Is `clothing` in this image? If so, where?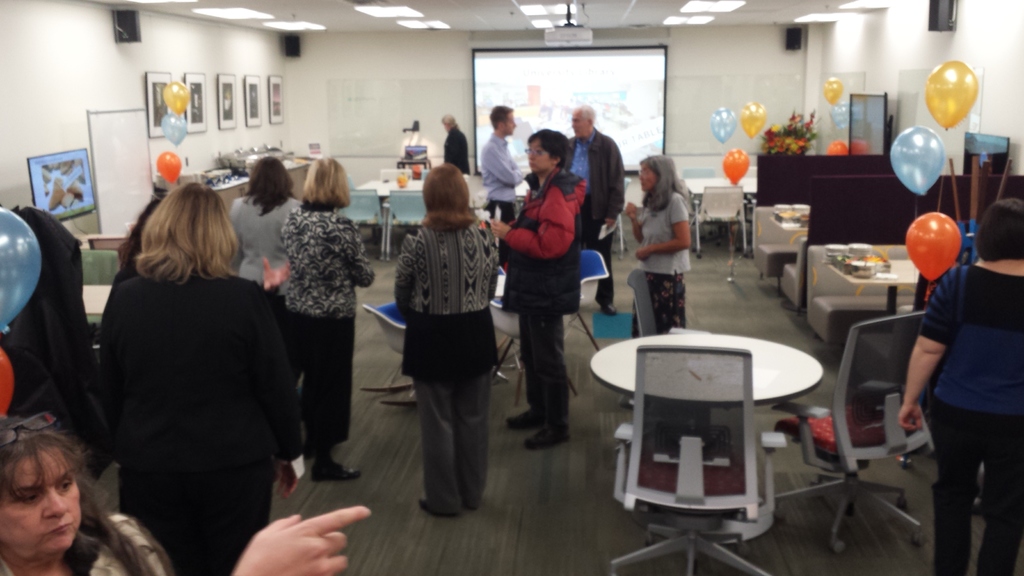
Yes, at crop(259, 211, 373, 452).
